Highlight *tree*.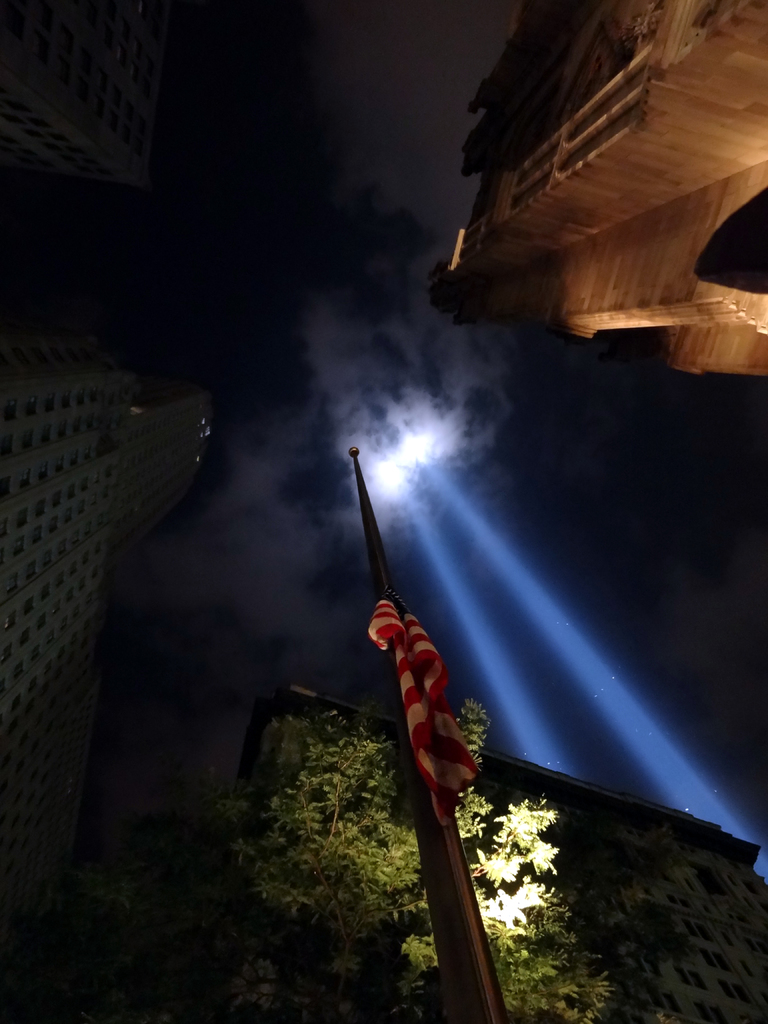
Highlighted region: [x1=213, y1=699, x2=638, y2=1023].
